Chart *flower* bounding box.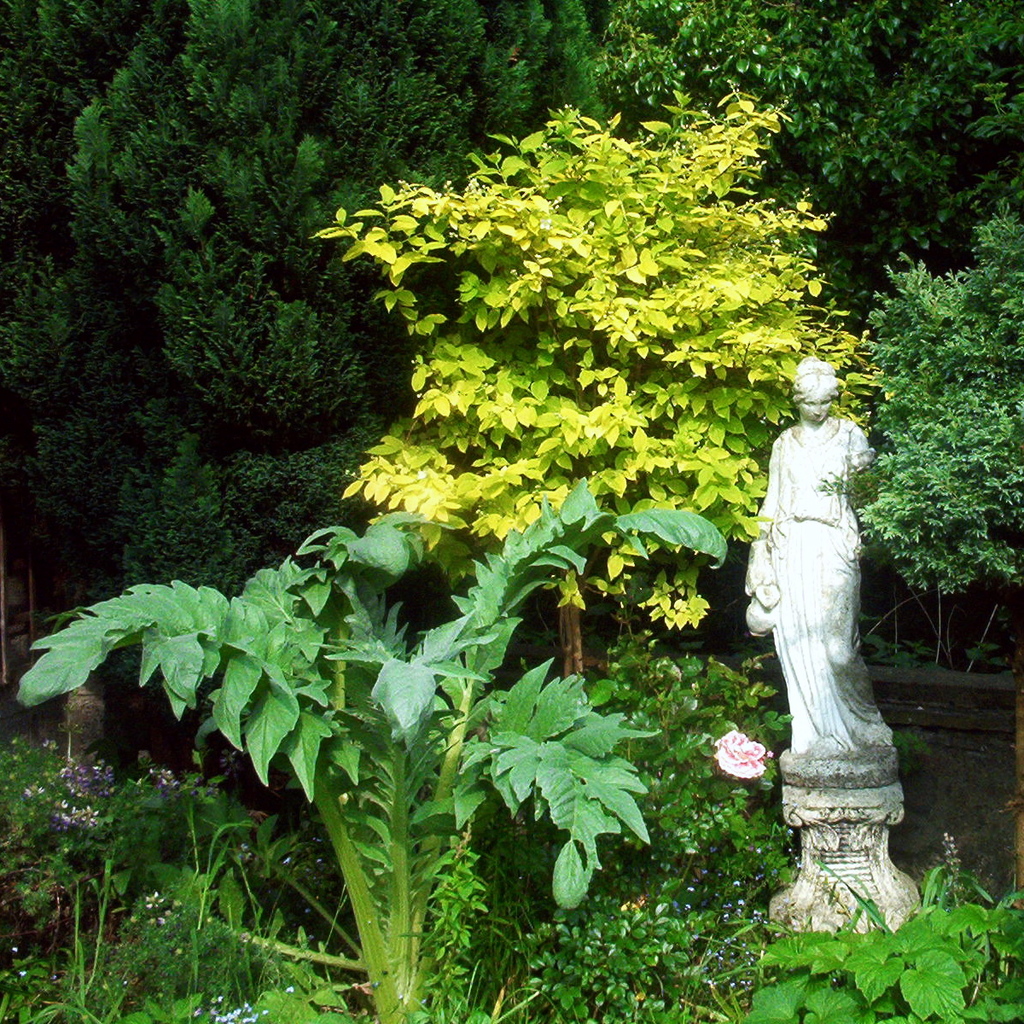
Charted: box=[284, 987, 300, 994].
